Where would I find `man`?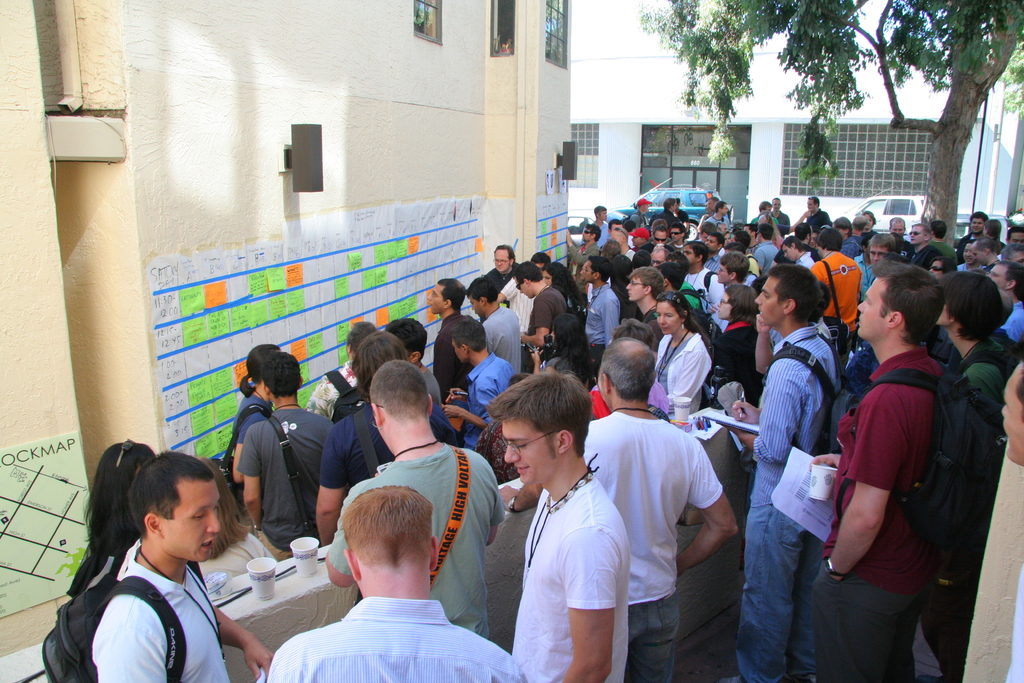
At <region>442, 316, 514, 451</region>.
